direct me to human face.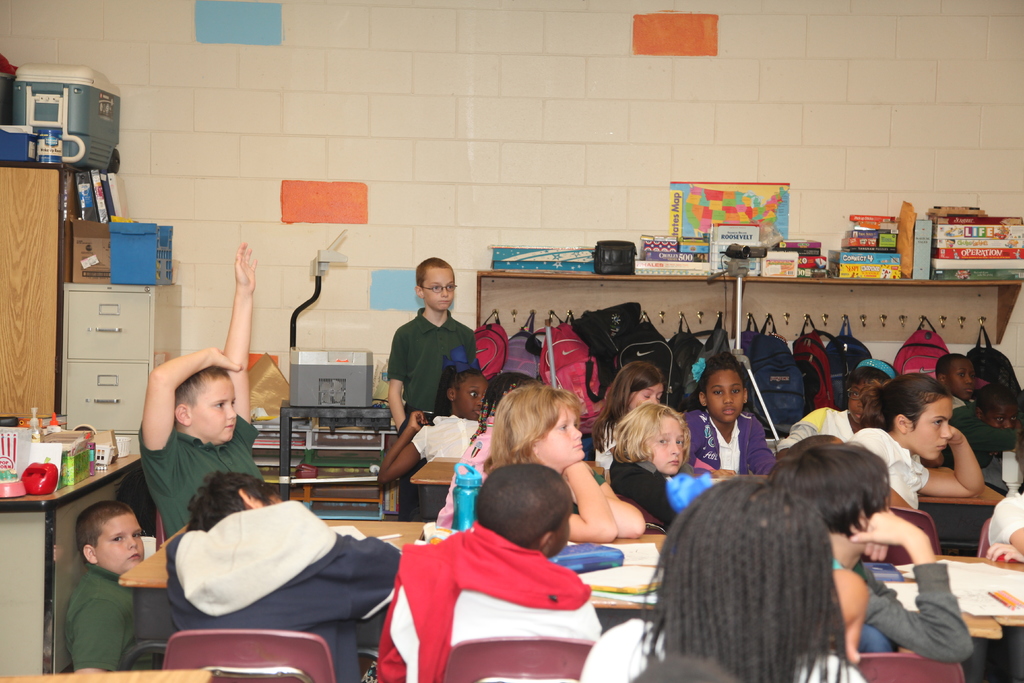
Direction: 705/371/744/425.
